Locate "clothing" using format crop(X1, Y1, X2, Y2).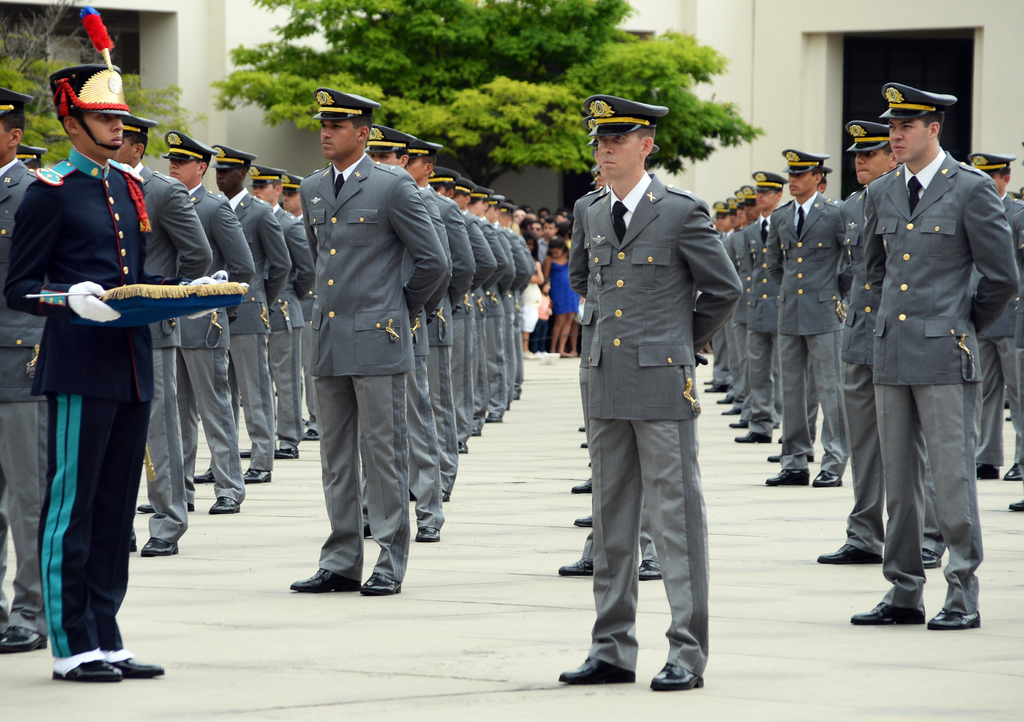
crop(739, 211, 789, 425).
